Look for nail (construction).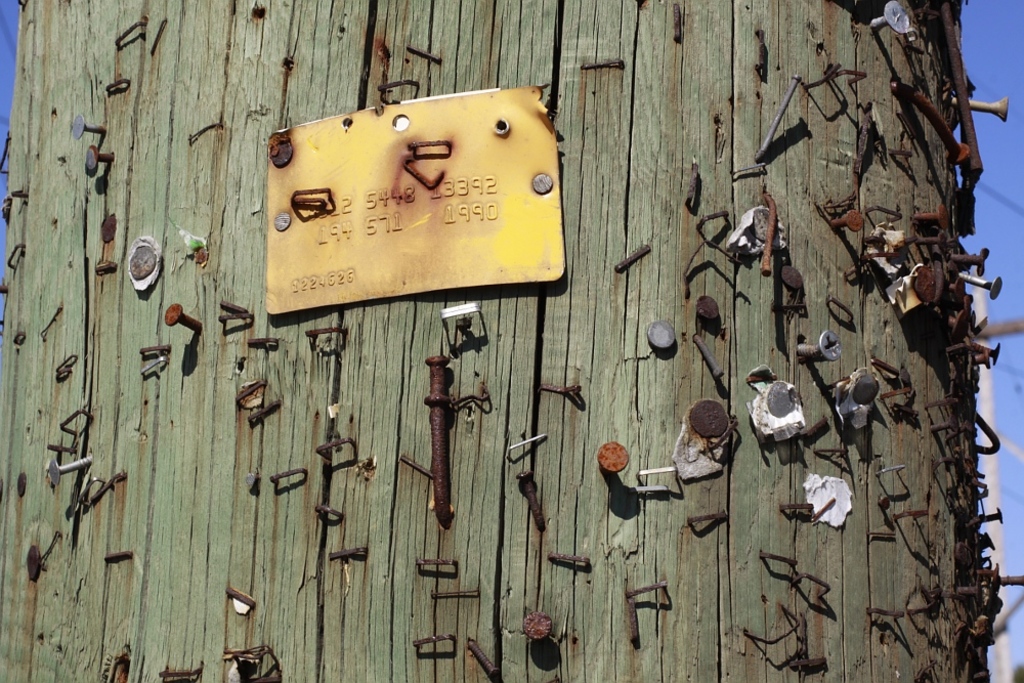
Found: <region>467, 635, 499, 677</region>.
